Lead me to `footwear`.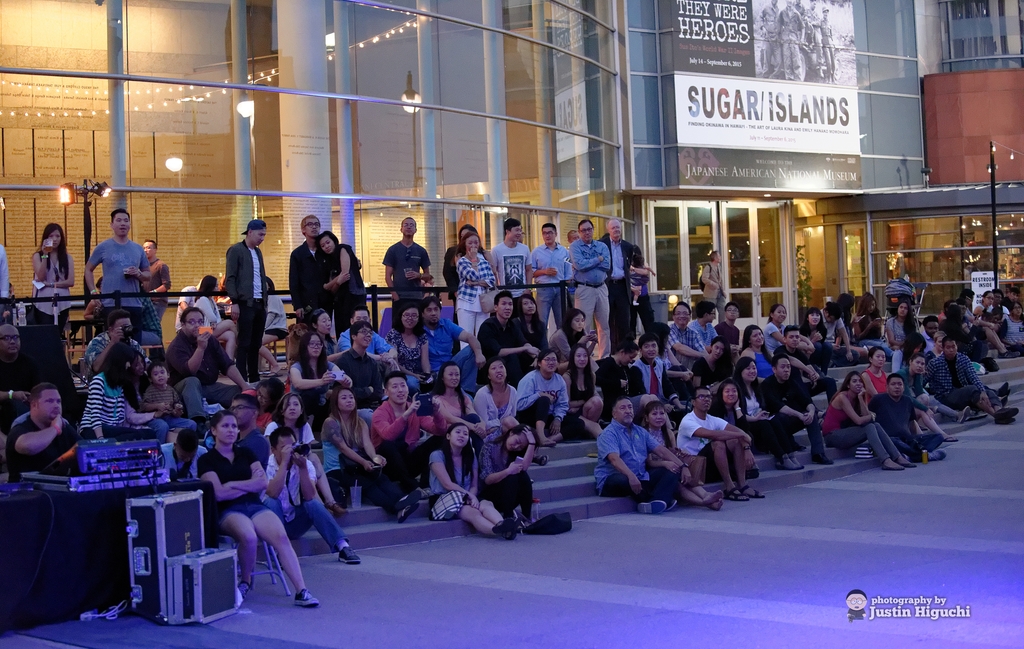
Lead to <region>737, 484, 769, 499</region>.
